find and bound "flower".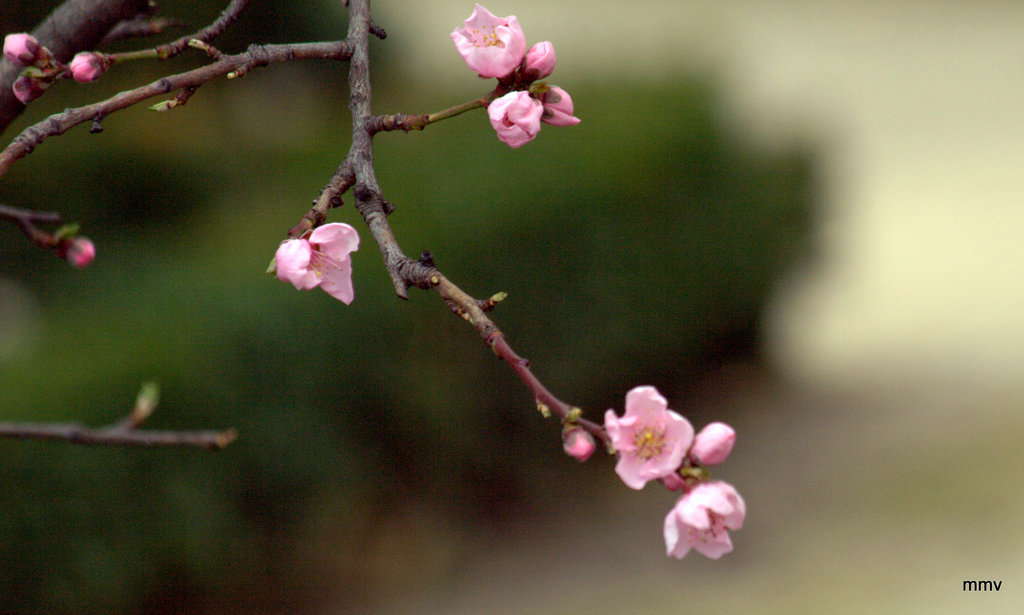
Bound: [x1=4, y1=31, x2=51, y2=65].
